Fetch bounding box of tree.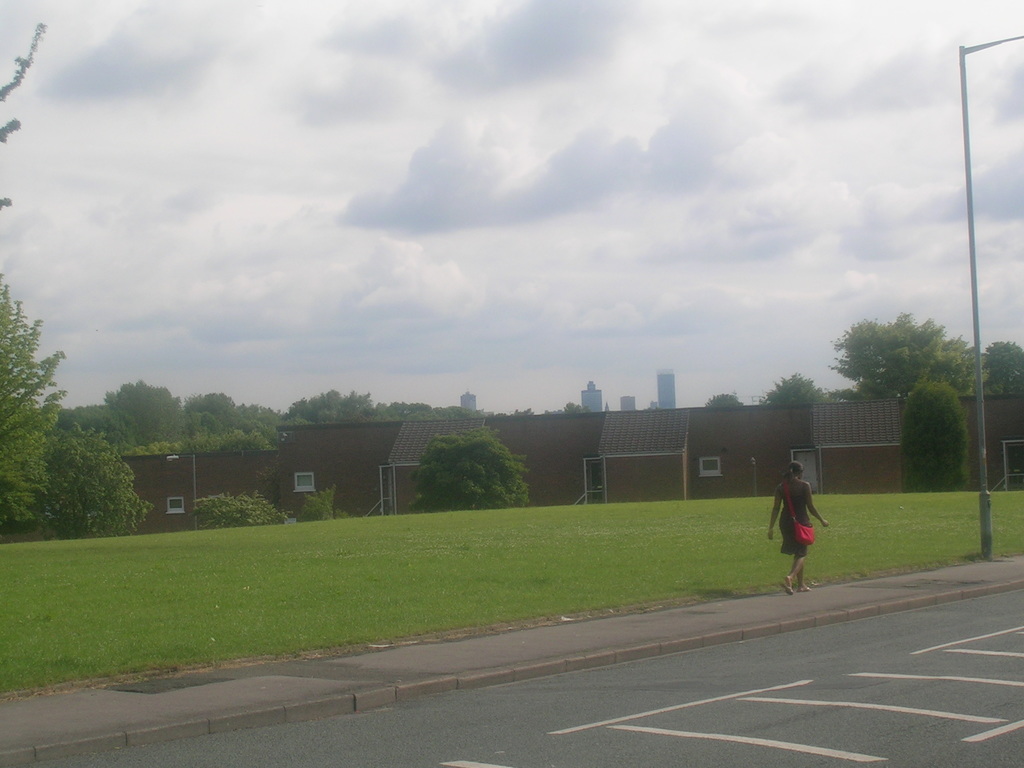
Bbox: [left=707, top=392, right=745, bottom=408].
